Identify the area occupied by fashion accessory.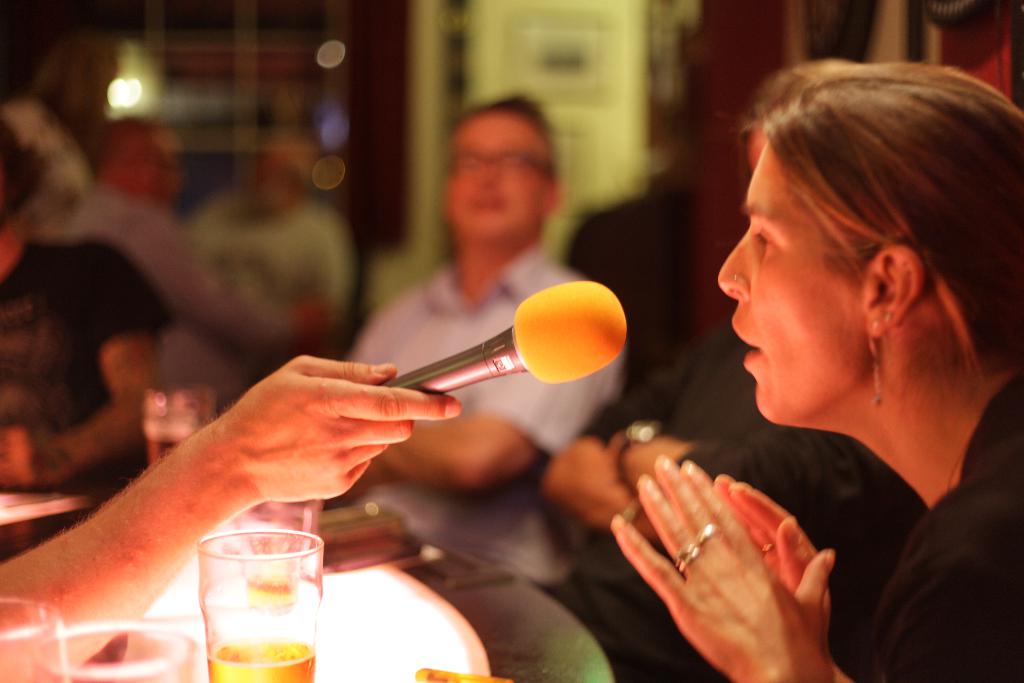
Area: box(883, 314, 893, 329).
